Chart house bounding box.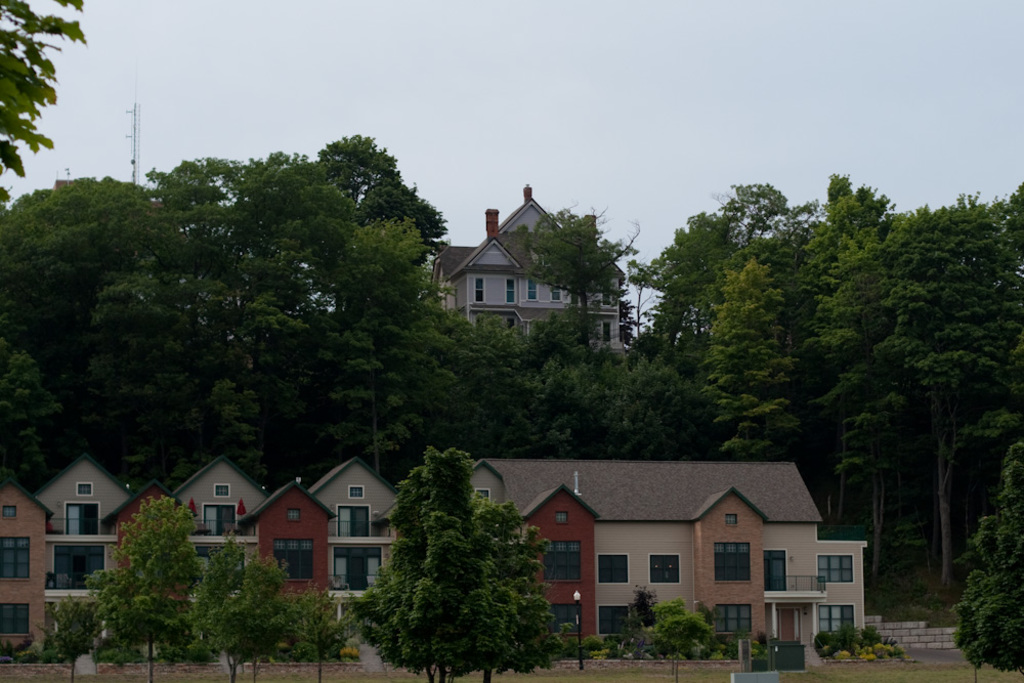
Charted: (0, 464, 56, 663).
